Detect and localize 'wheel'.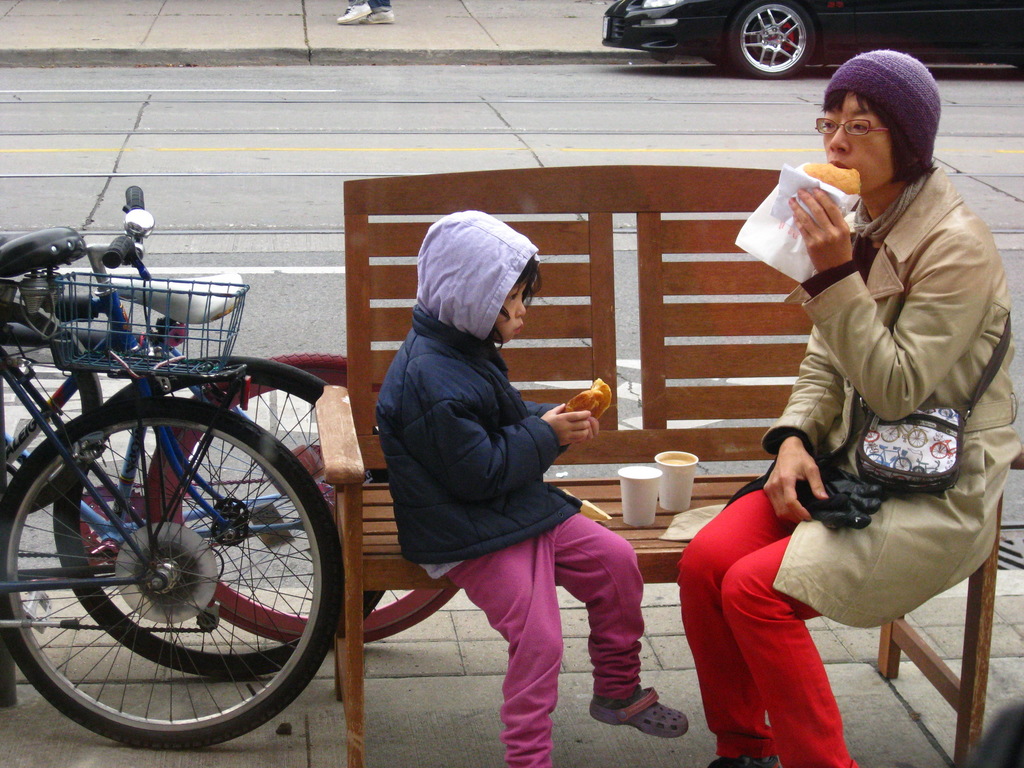
Localized at 728, 0, 817, 78.
